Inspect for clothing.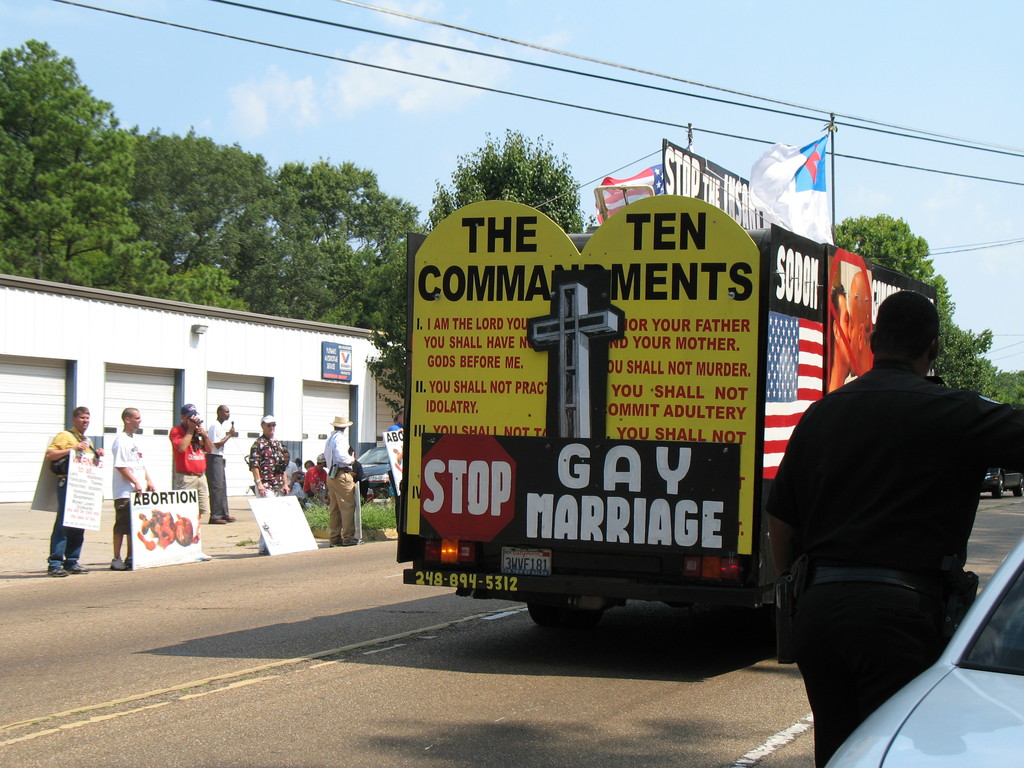
Inspection: locate(110, 435, 146, 529).
